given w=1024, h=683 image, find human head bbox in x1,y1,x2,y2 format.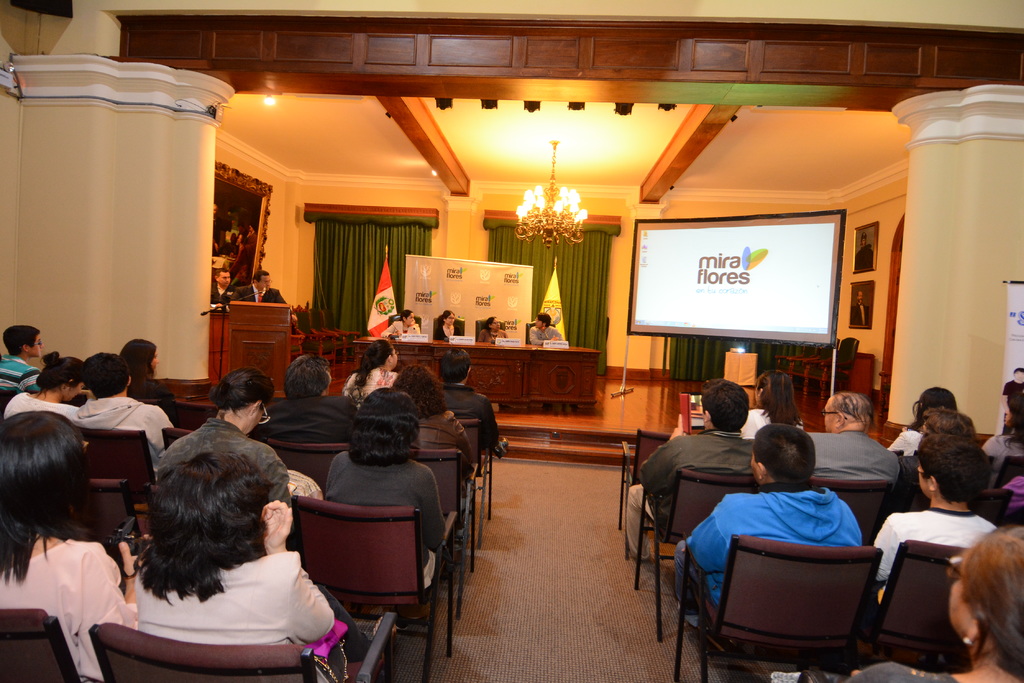
484,314,500,334.
